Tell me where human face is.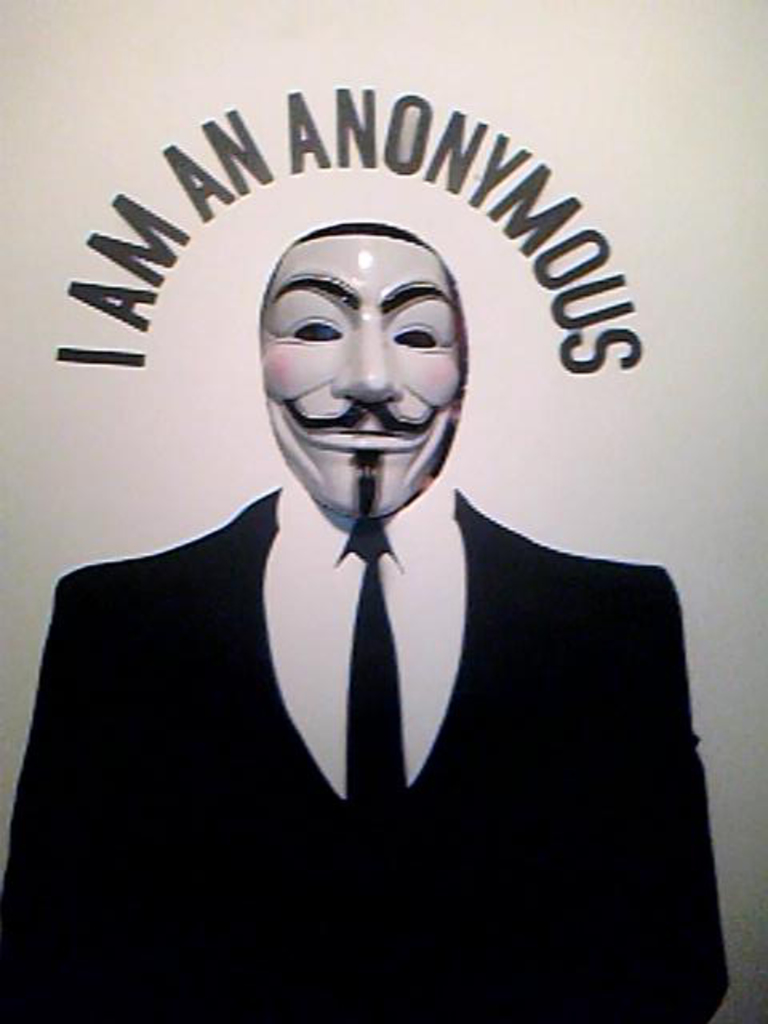
human face is at bbox=(259, 235, 462, 520).
